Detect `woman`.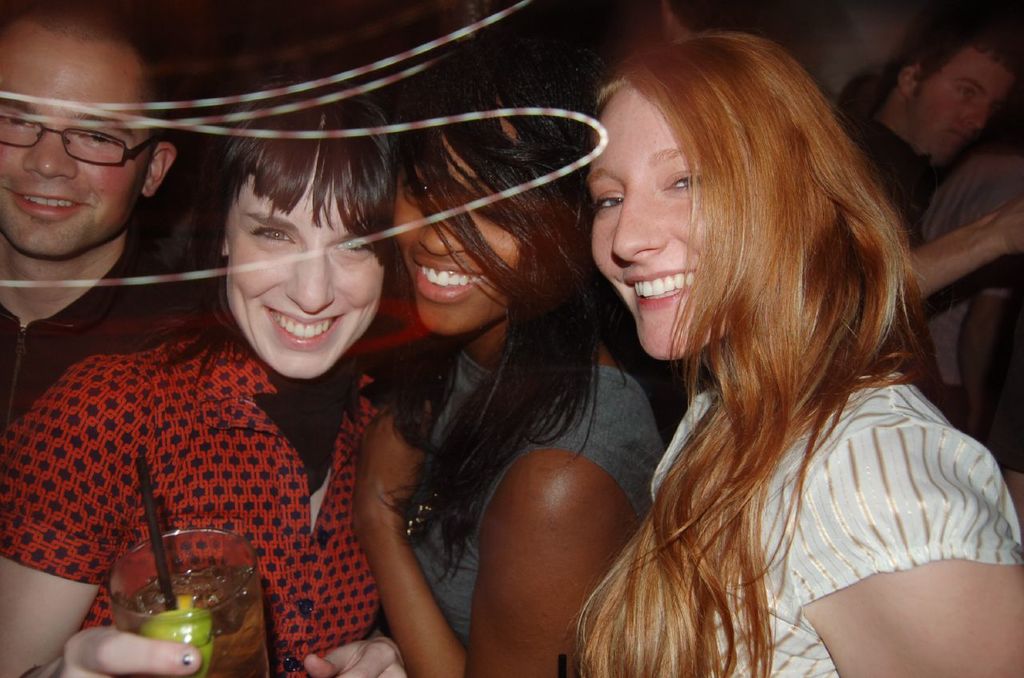
Detected at [left=346, top=43, right=678, bottom=677].
